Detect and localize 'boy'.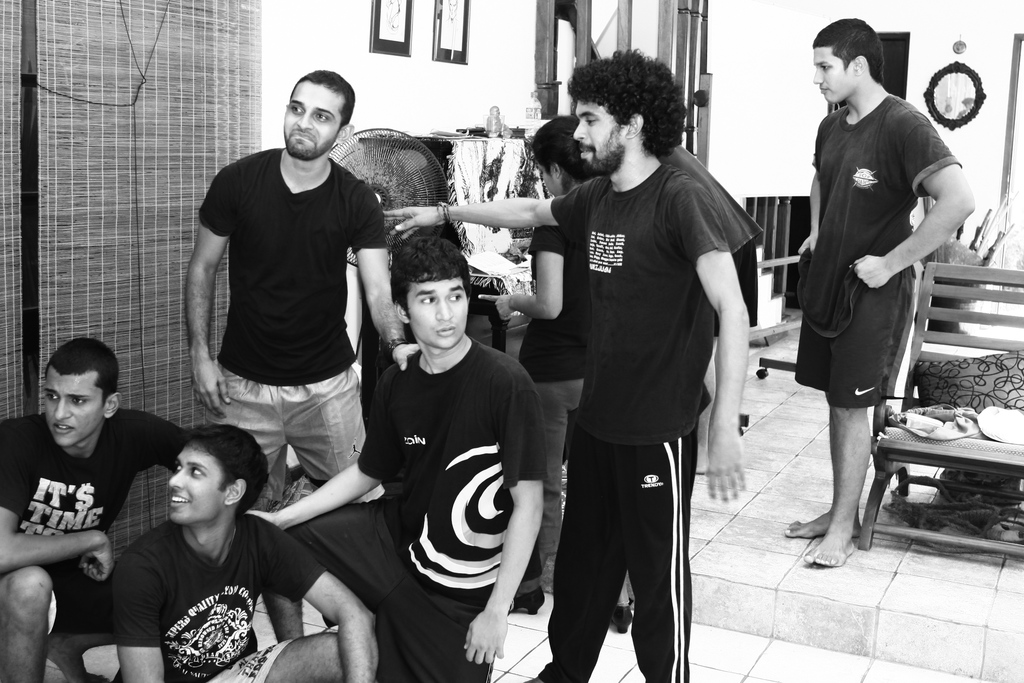
Localized at 105 425 394 682.
